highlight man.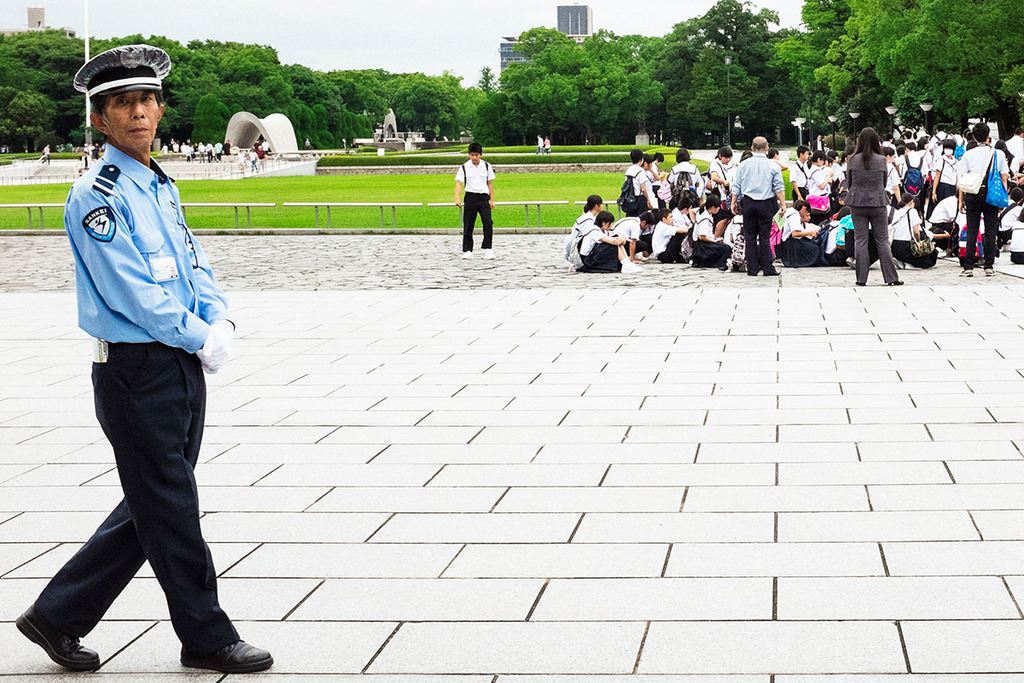
Highlighted region: x1=731 y1=136 x2=783 y2=277.
